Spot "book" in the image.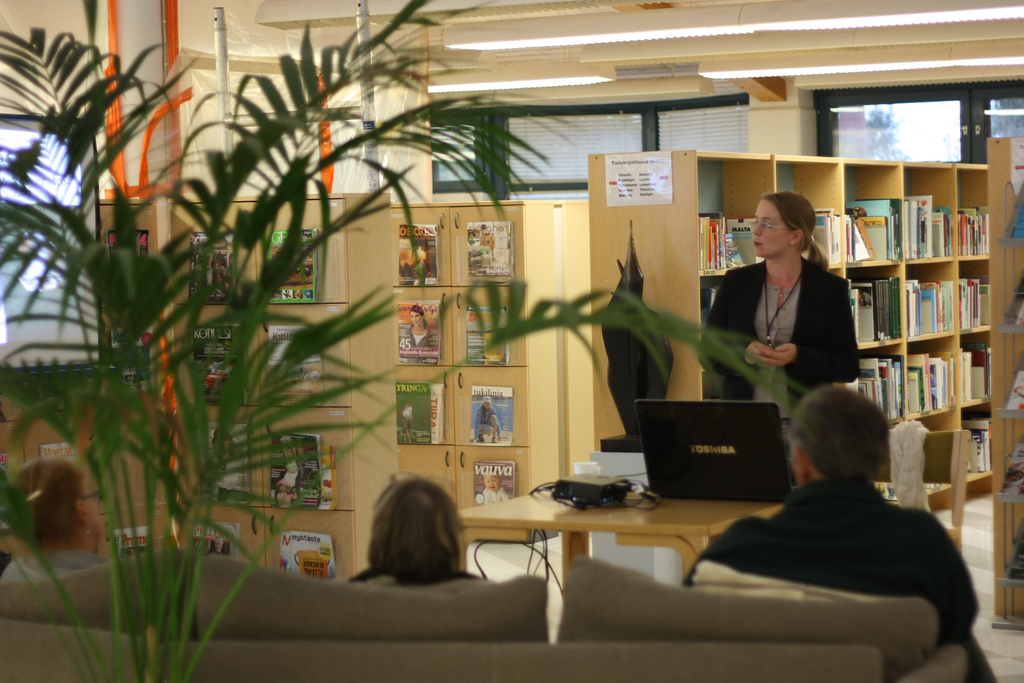
"book" found at (264,324,327,405).
